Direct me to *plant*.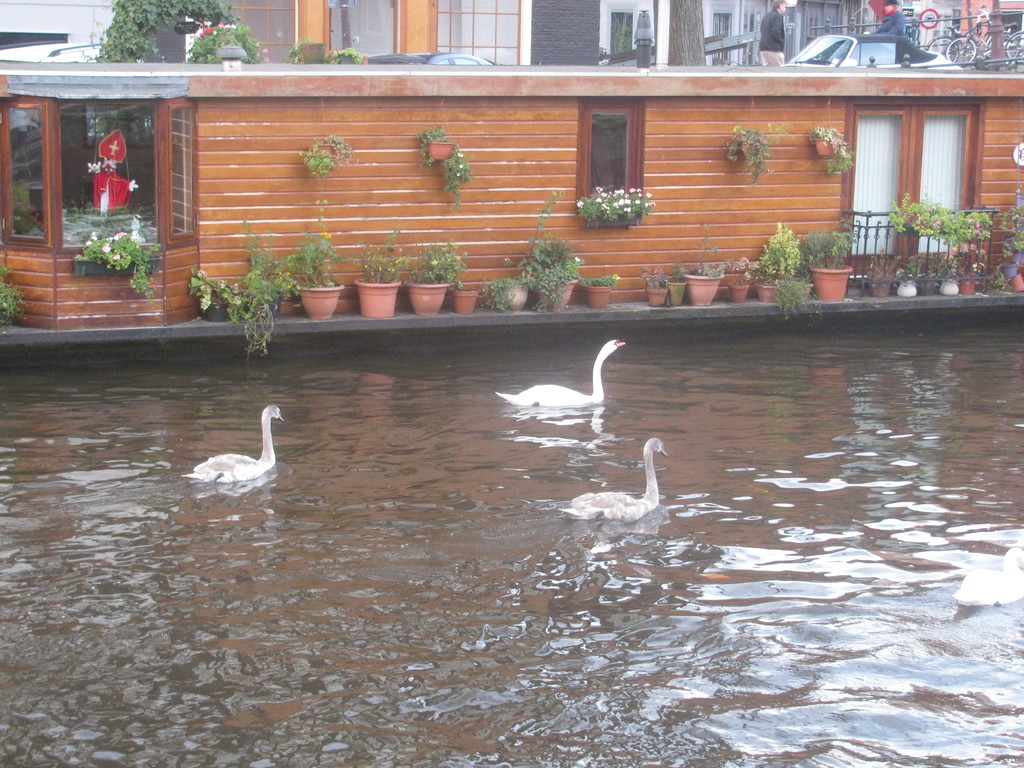
Direction: <box>484,266,526,311</box>.
